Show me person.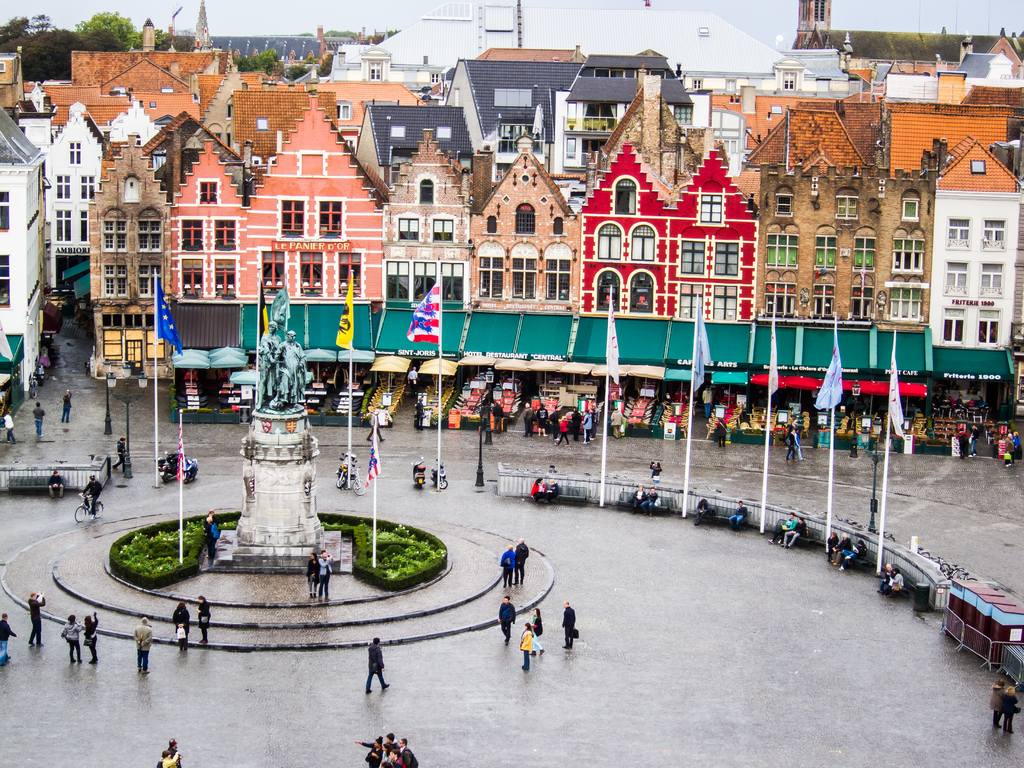
person is here: 306/548/322/602.
